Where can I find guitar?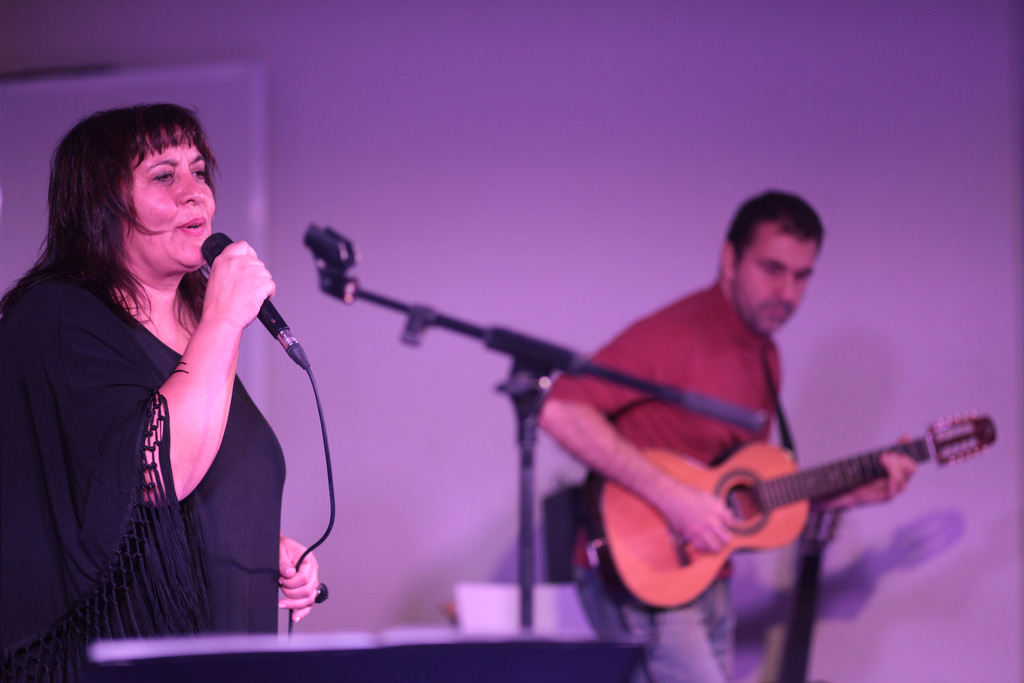
You can find it at rect(536, 387, 991, 641).
